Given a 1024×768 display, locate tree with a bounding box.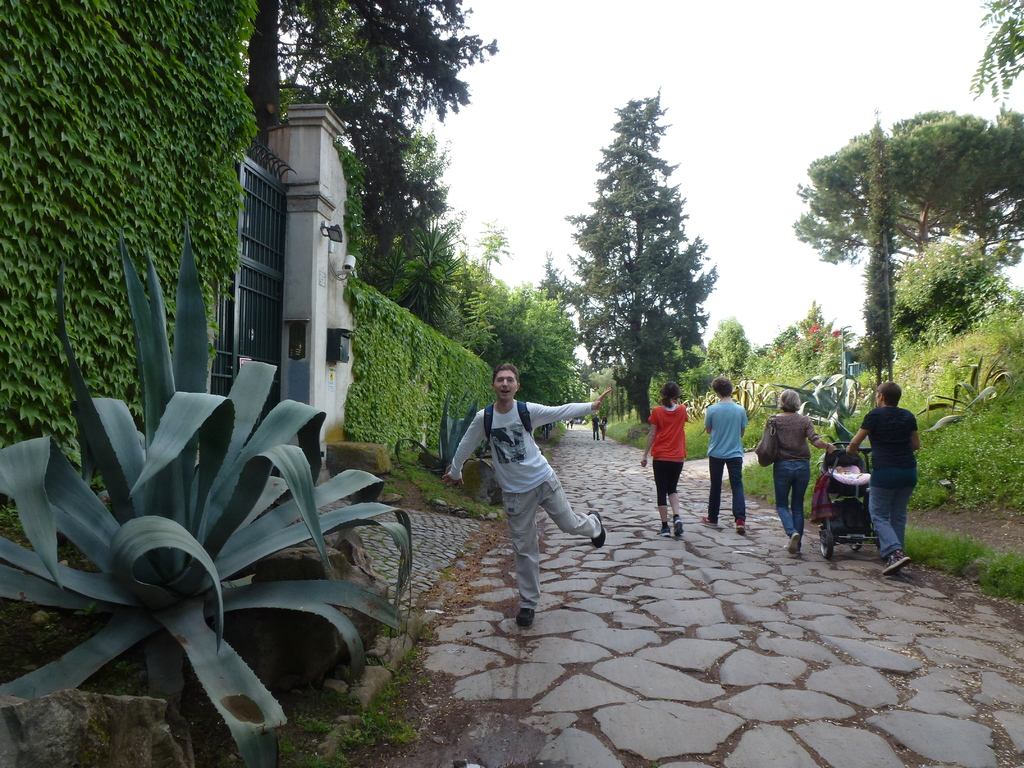
Located: rect(561, 100, 724, 413).
